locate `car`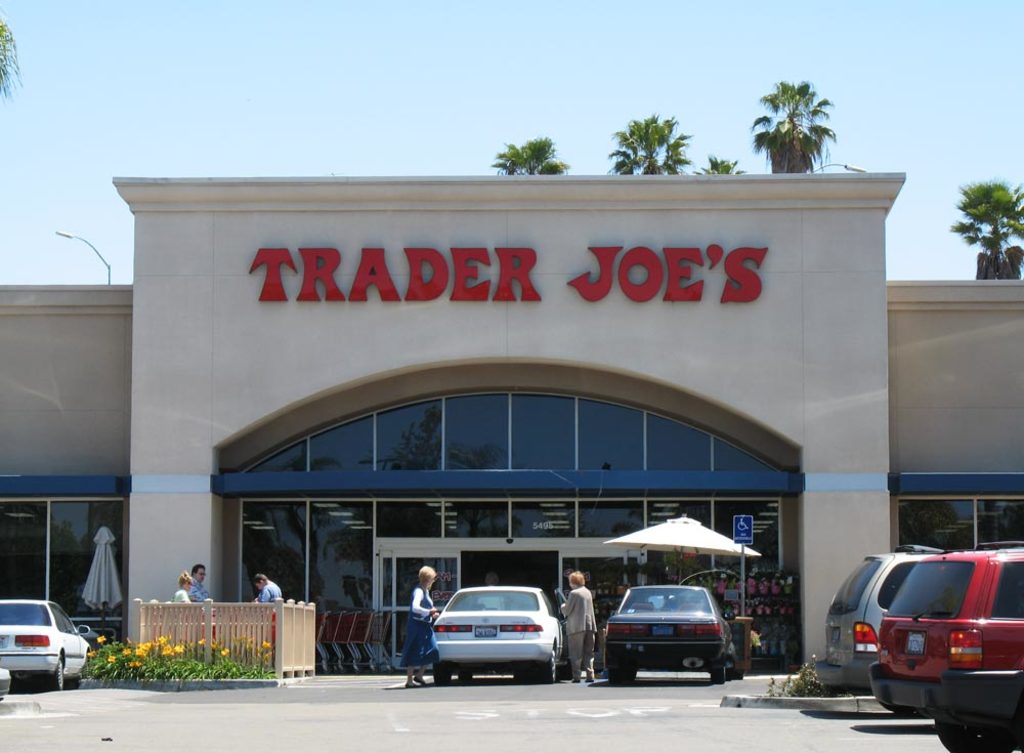
[x1=603, y1=584, x2=740, y2=677]
